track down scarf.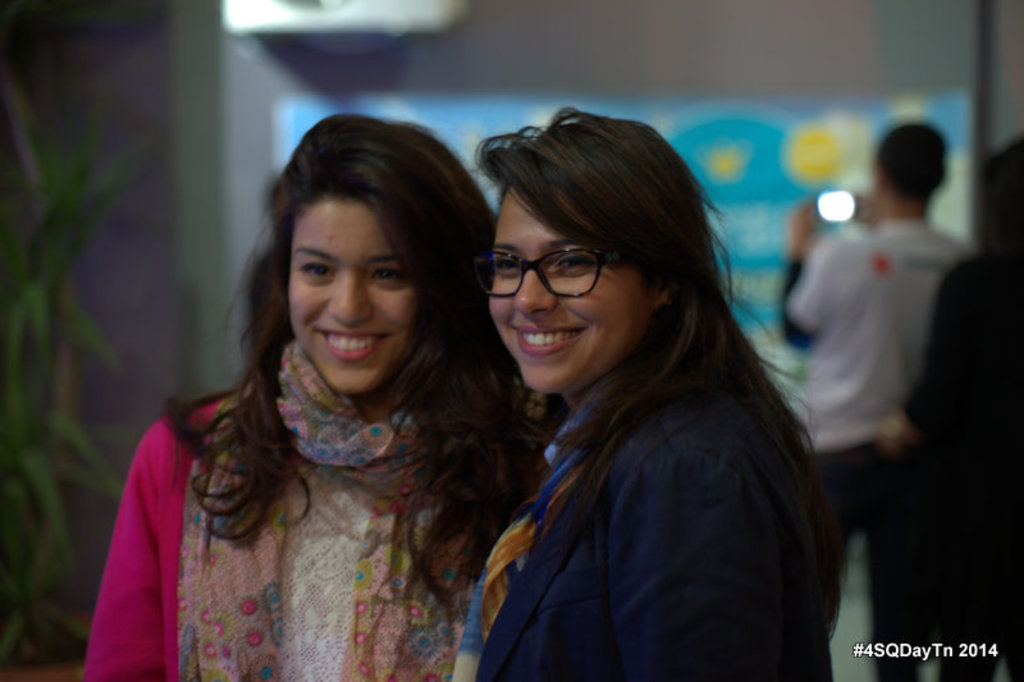
Tracked to box(453, 436, 584, 681).
